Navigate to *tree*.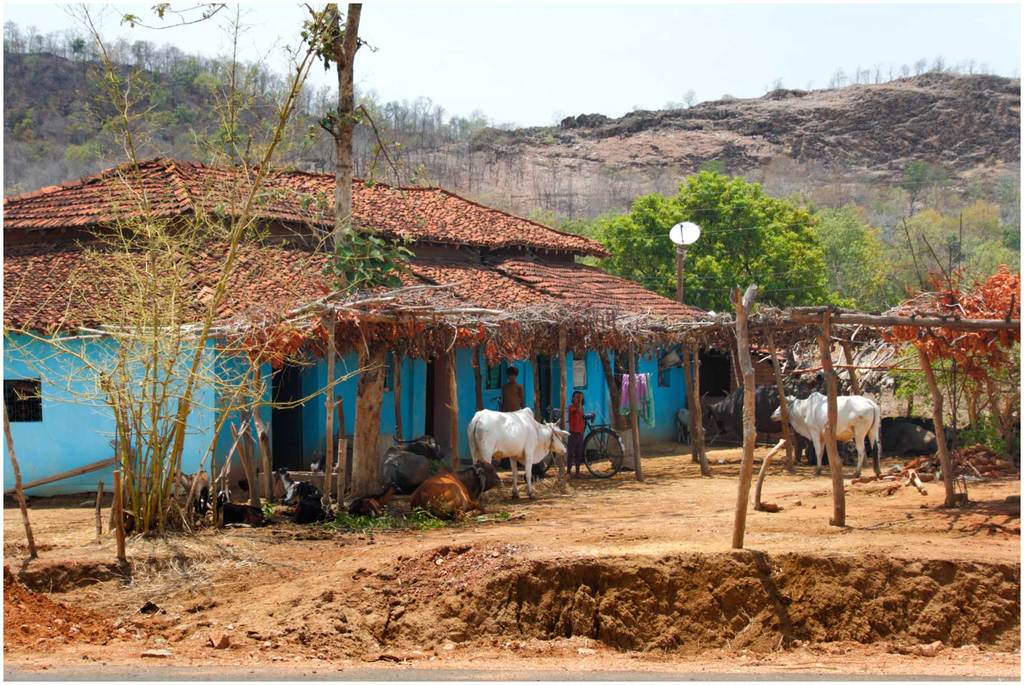
Navigation target: pyautogui.locateOnScreen(6, 17, 1023, 218).
